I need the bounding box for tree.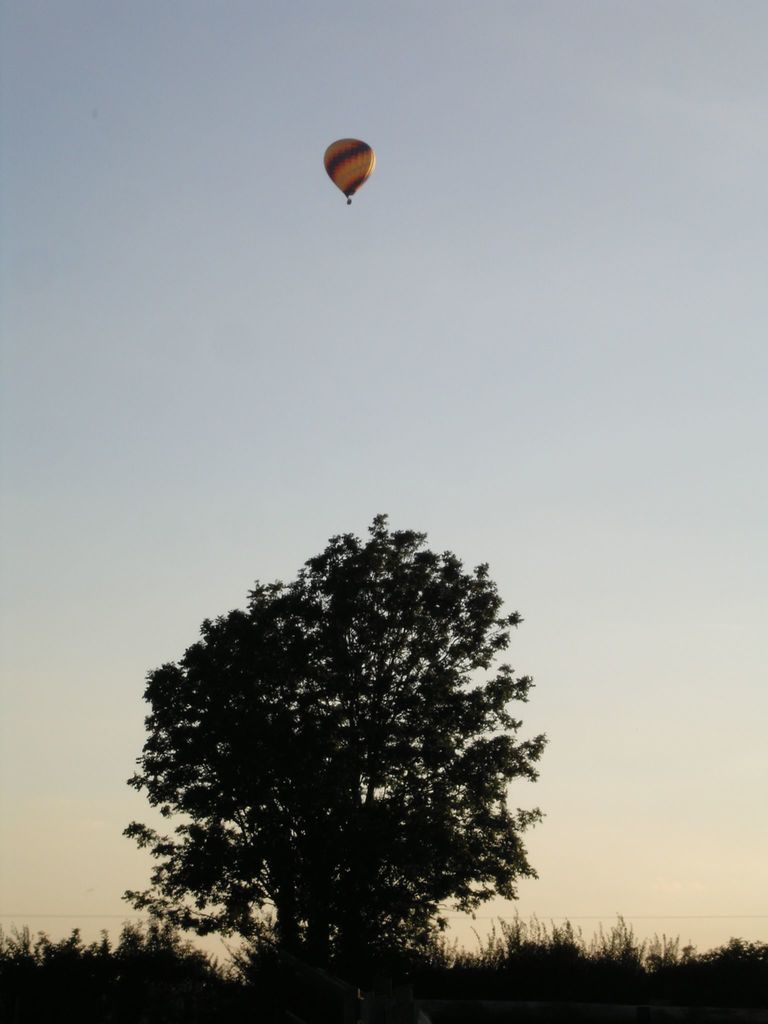
Here it is: bbox=(124, 504, 550, 982).
